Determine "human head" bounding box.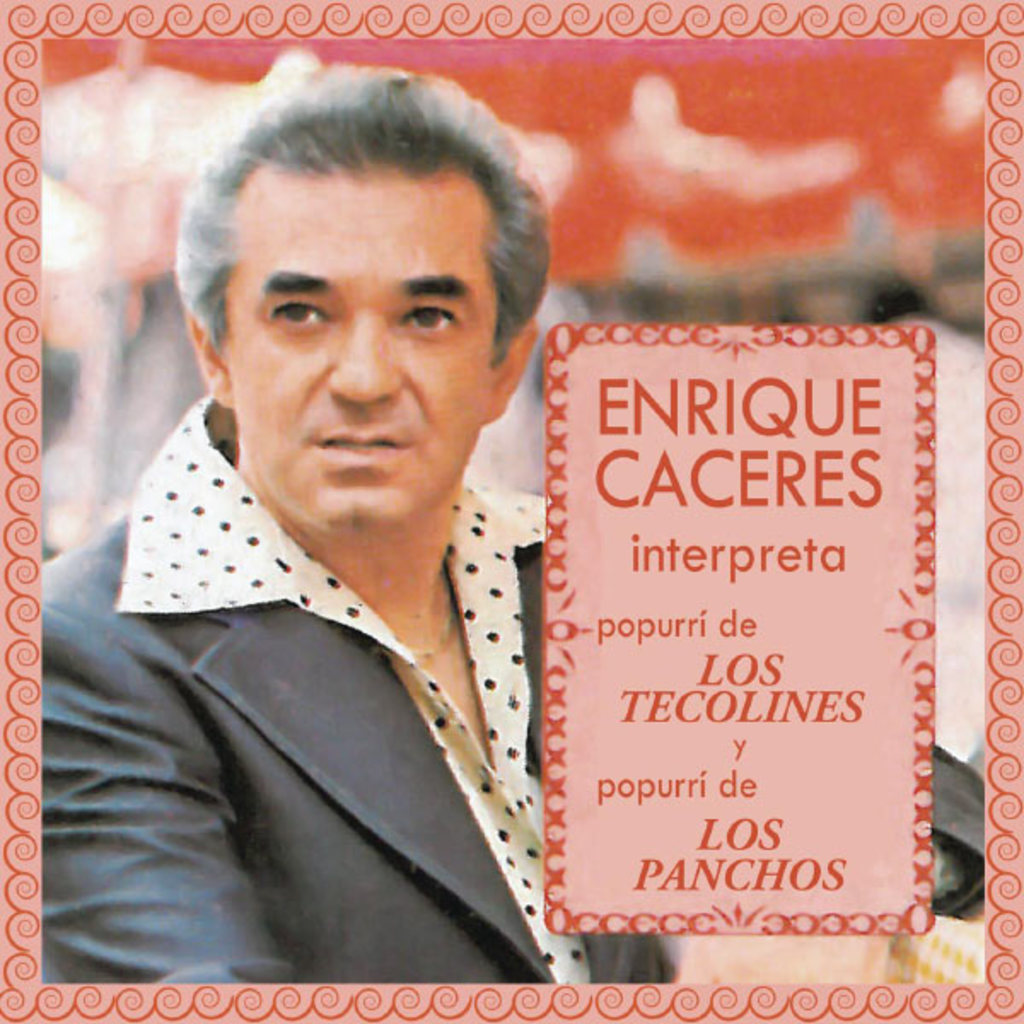
Determined: [152, 48, 555, 529].
